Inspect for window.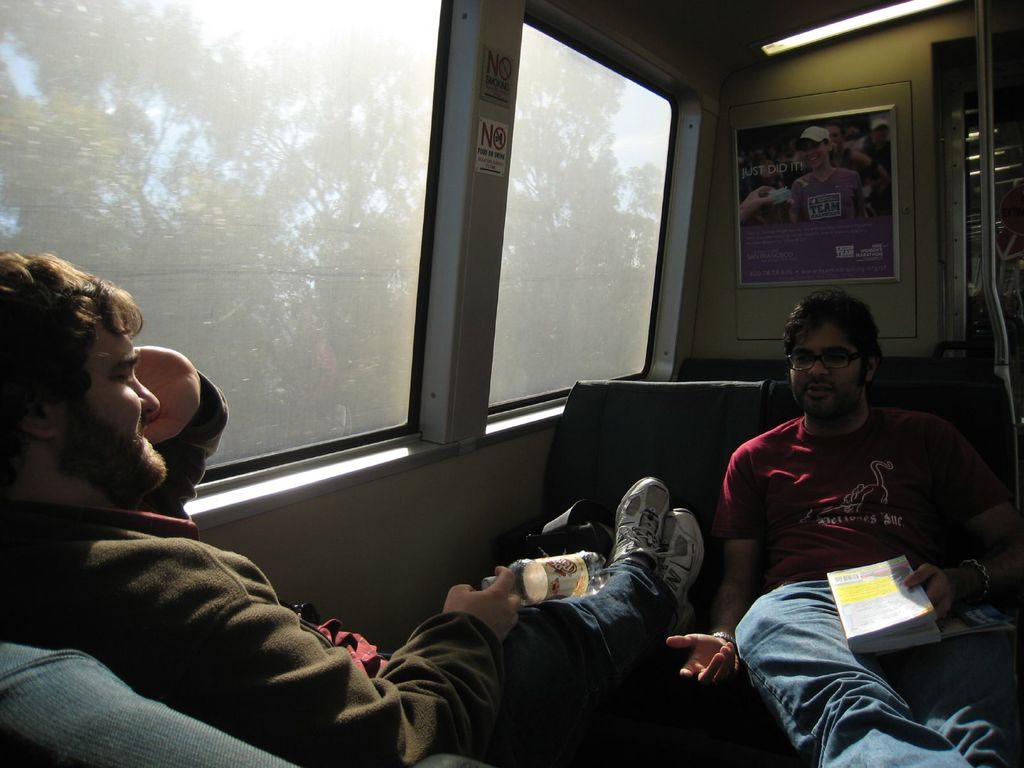
Inspection: [left=452, top=0, right=721, bottom=406].
